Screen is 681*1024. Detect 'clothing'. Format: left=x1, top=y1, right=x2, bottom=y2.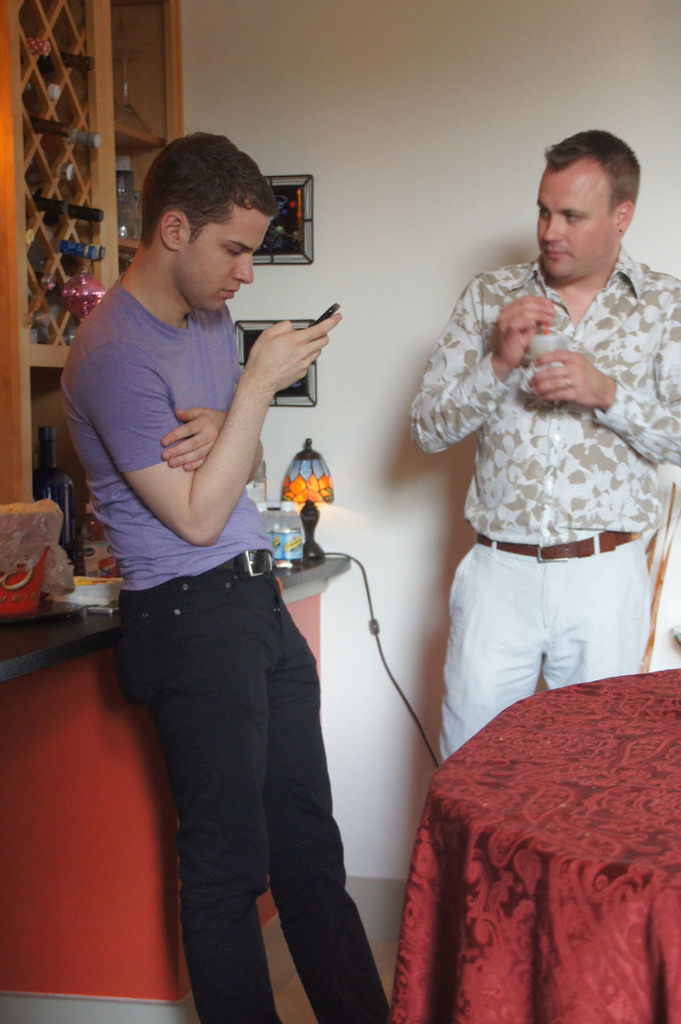
left=85, top=258, right=402, bottom=1023.
